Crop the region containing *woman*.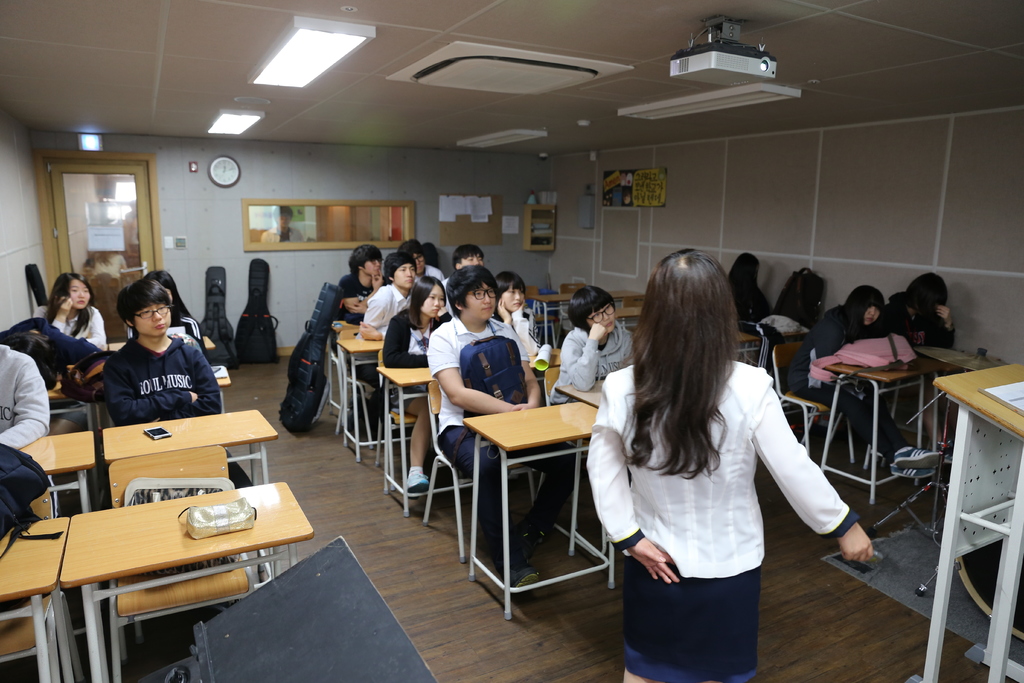
Crop region: bbox(727, 249, 773, 332).
